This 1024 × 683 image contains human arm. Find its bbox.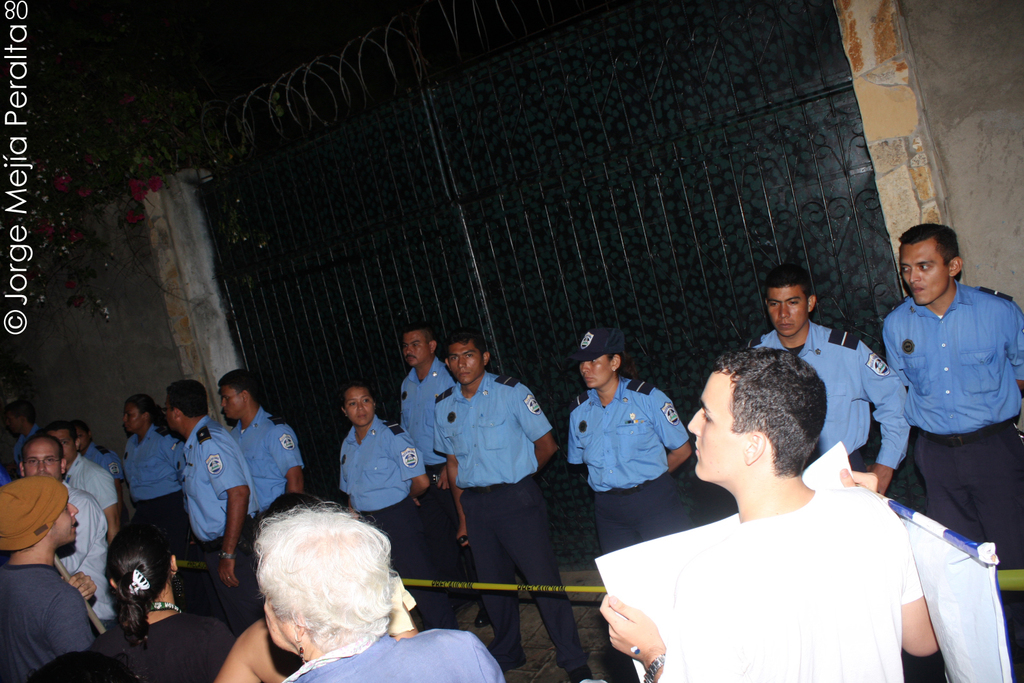
(56, 568, 100, 616).
